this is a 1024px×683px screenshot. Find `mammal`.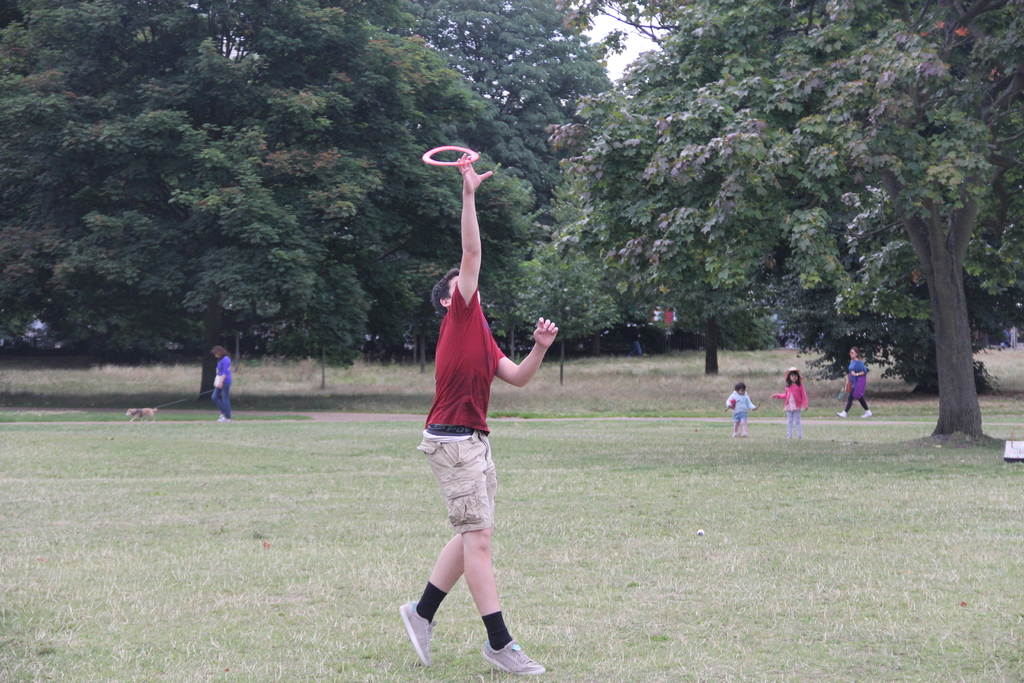
Bounding box: {"left": 211, "top": 345, "right": 235, "bottom": 422}.
